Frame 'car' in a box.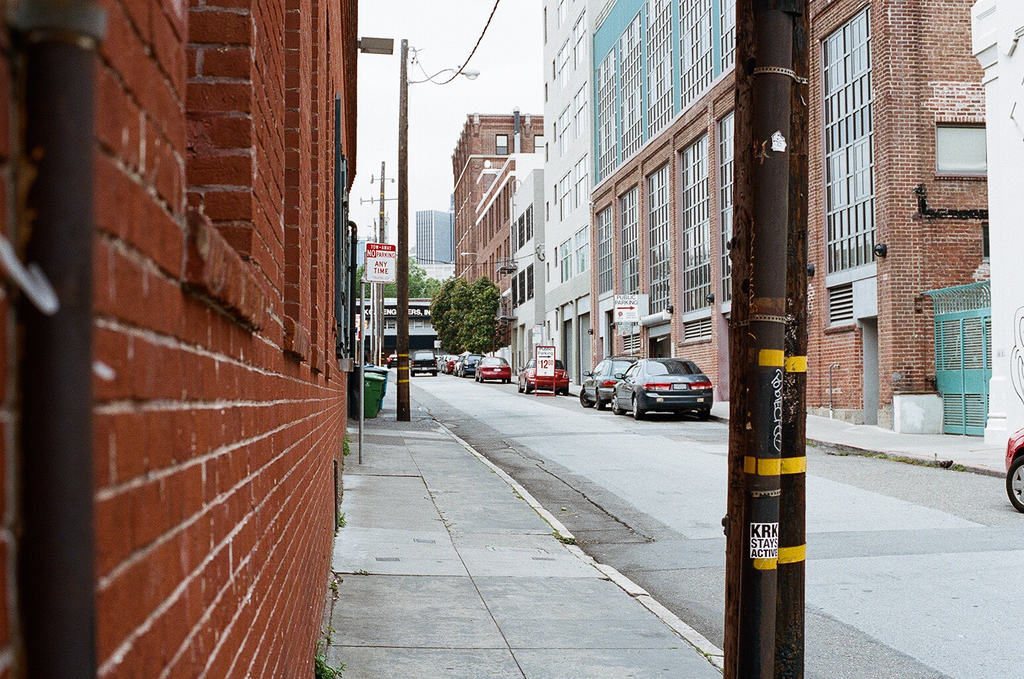
box=[467, 355, 525, 385].
